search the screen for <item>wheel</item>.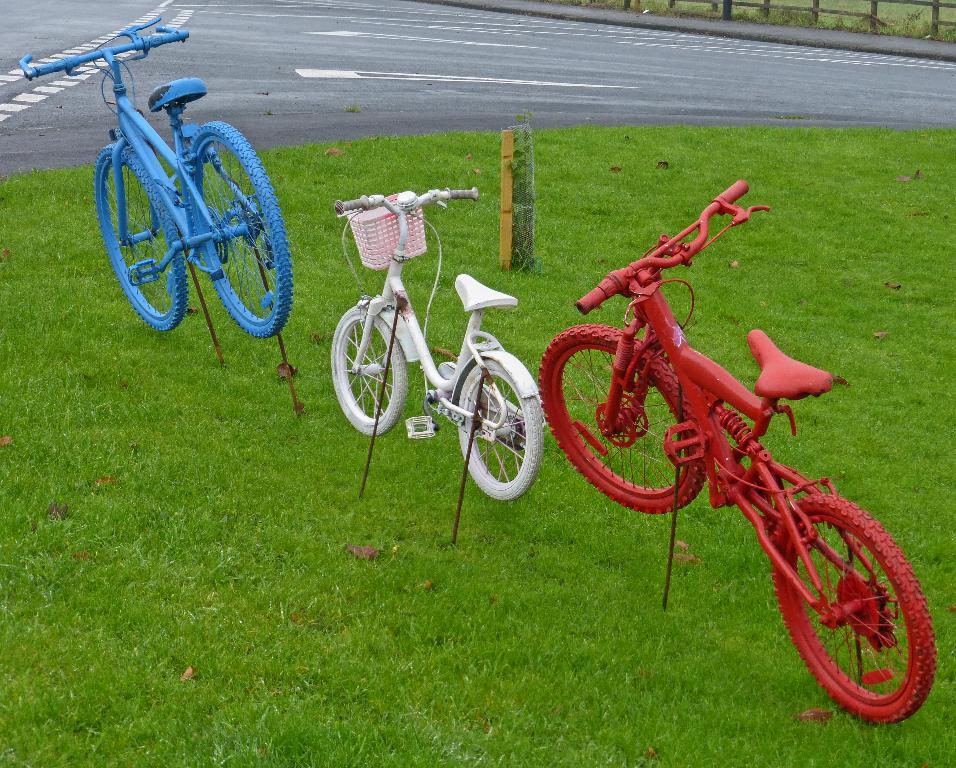
Found at bbox=(95, 144, 188, 333).
